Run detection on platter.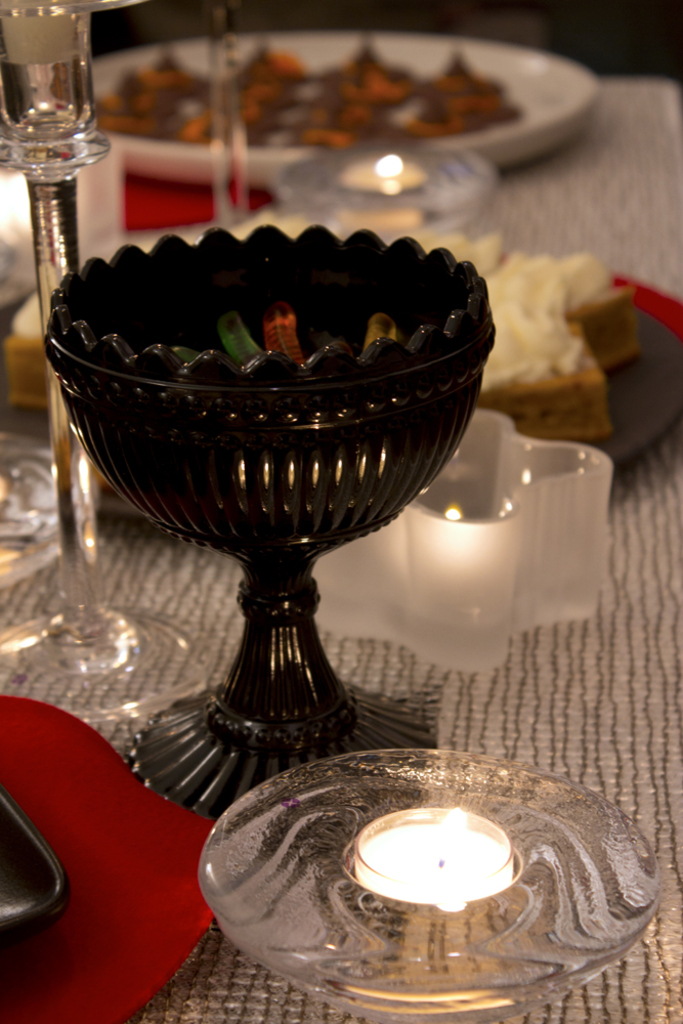
Result: (x1=86, y1=25, x2=599, y2=196).
